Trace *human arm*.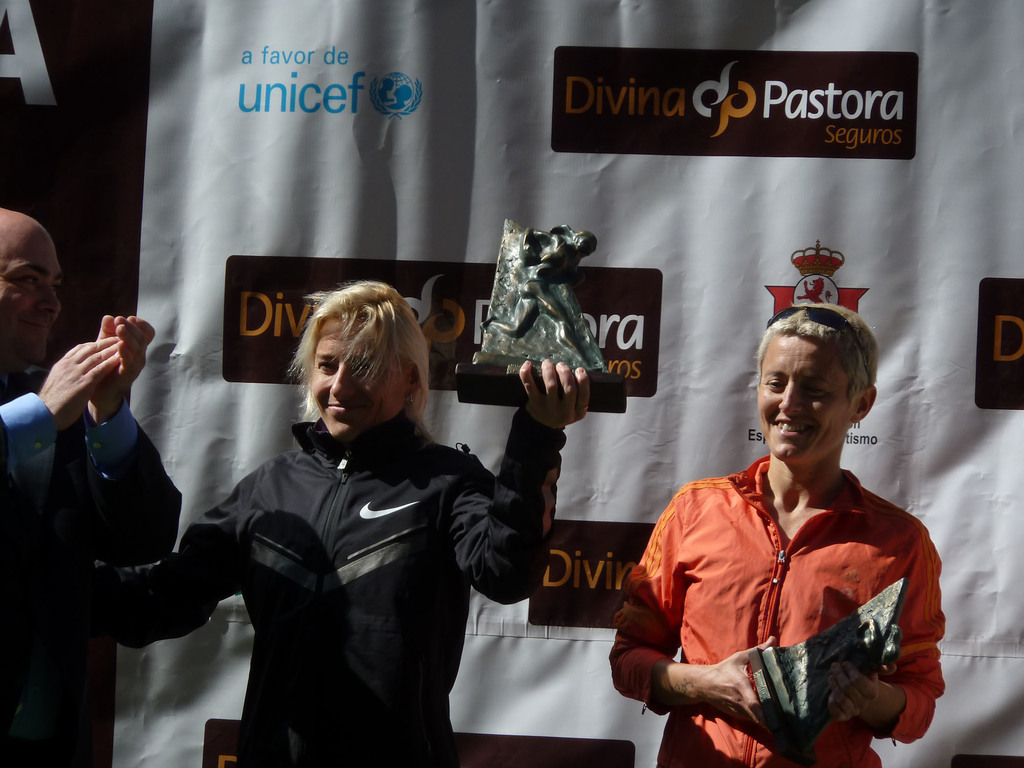
Traced to <bbox>107, 463, 255, 641</bbox>.
